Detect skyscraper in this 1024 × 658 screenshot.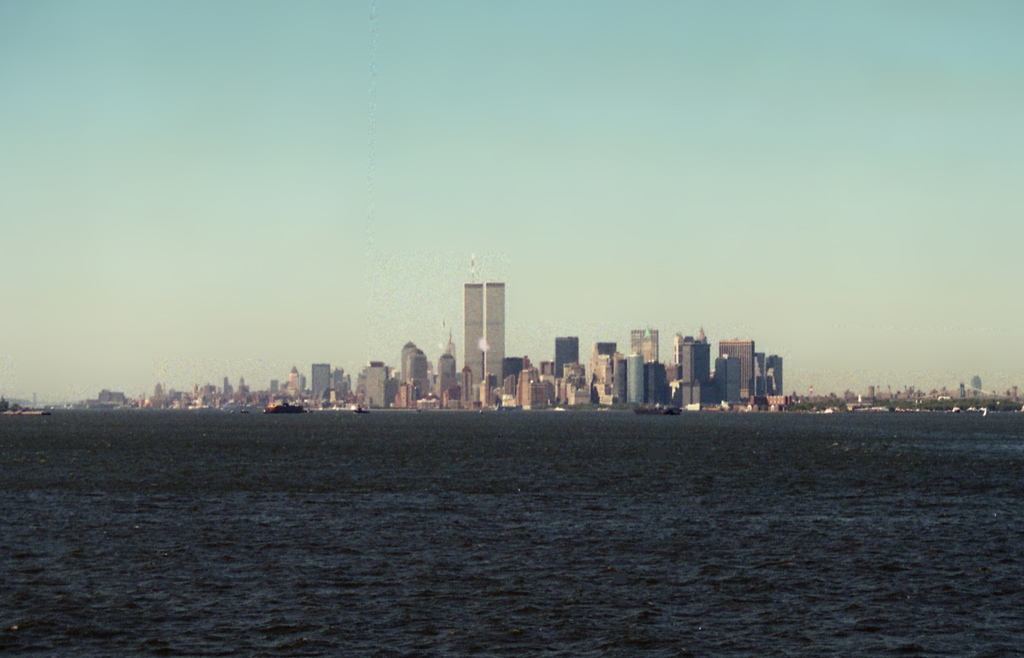
Detection: Rect(312, 362, 333, 403).
